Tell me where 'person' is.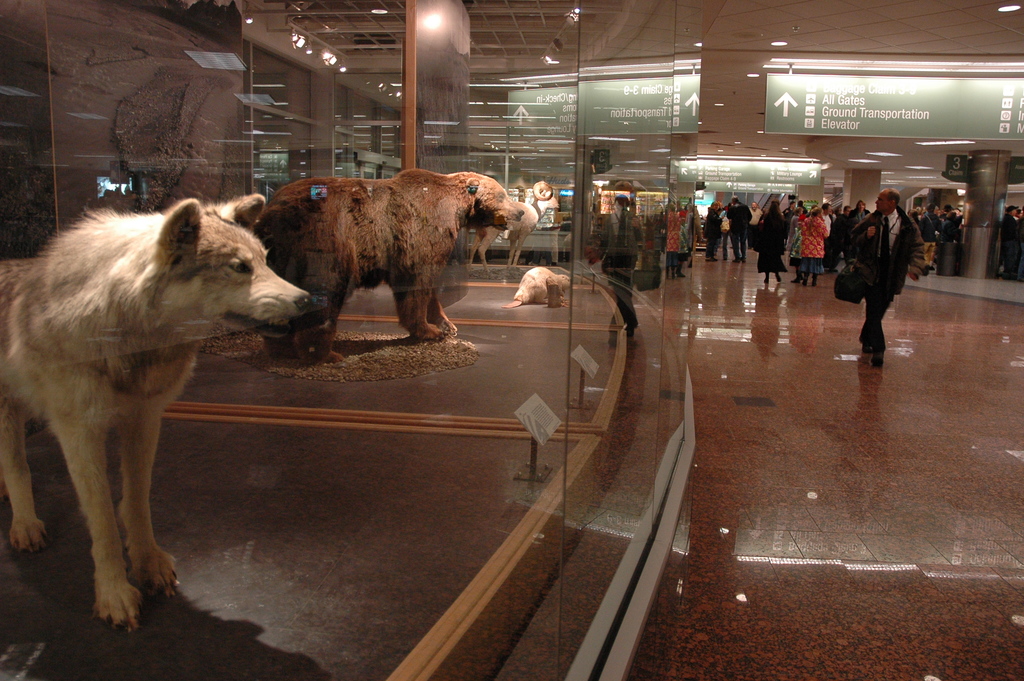
'person' is at {"left": 936, "top": 211, "right": 961, "bottom": 273}.
